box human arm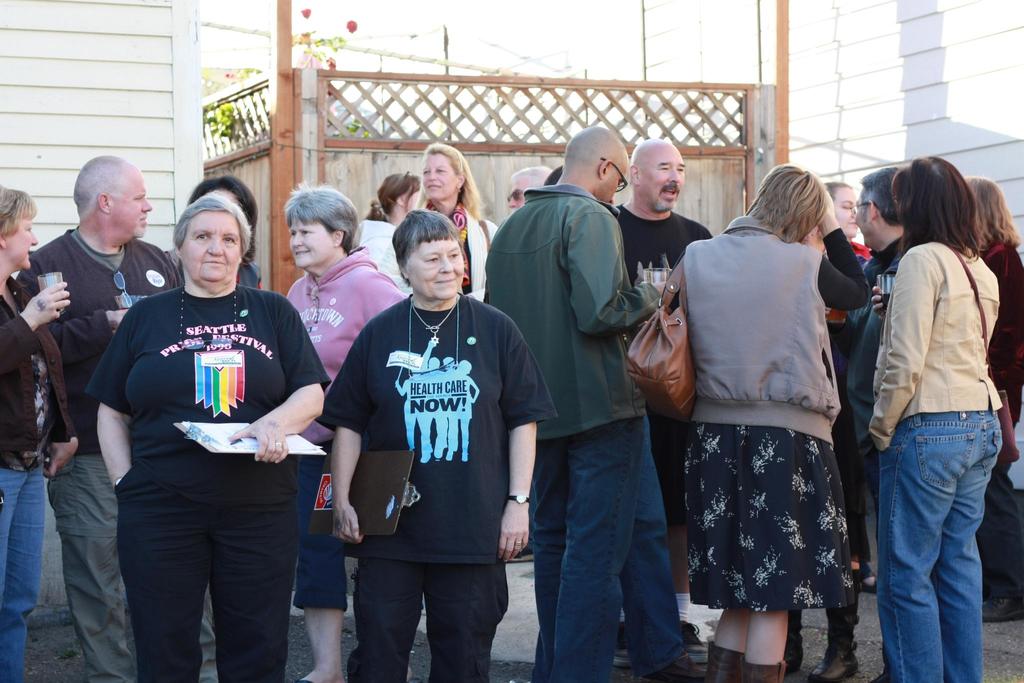
{"x1": 14, "y1": 257, "x2": 127, "y2": 367}
